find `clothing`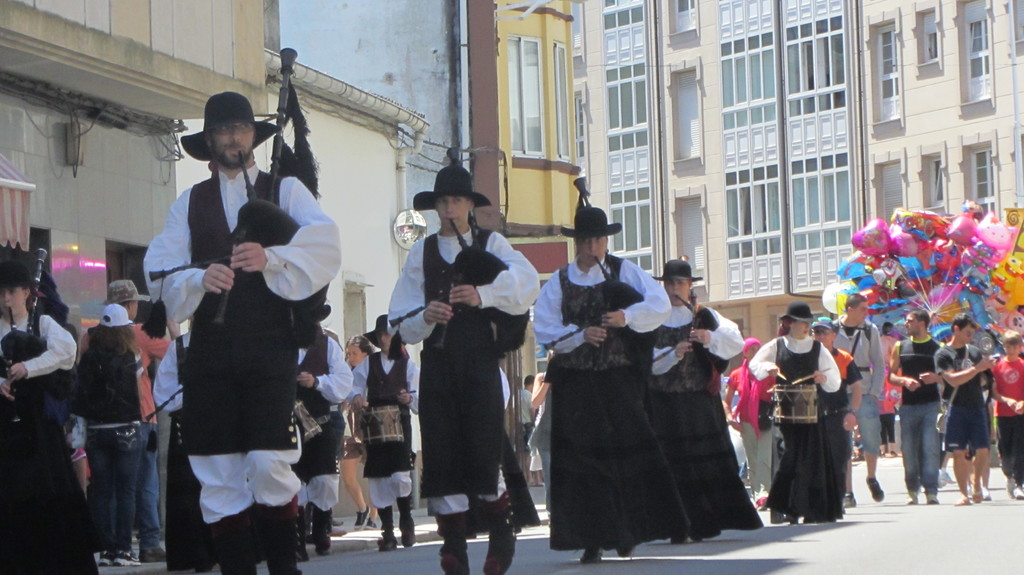
[152, 329, 194, 453]
